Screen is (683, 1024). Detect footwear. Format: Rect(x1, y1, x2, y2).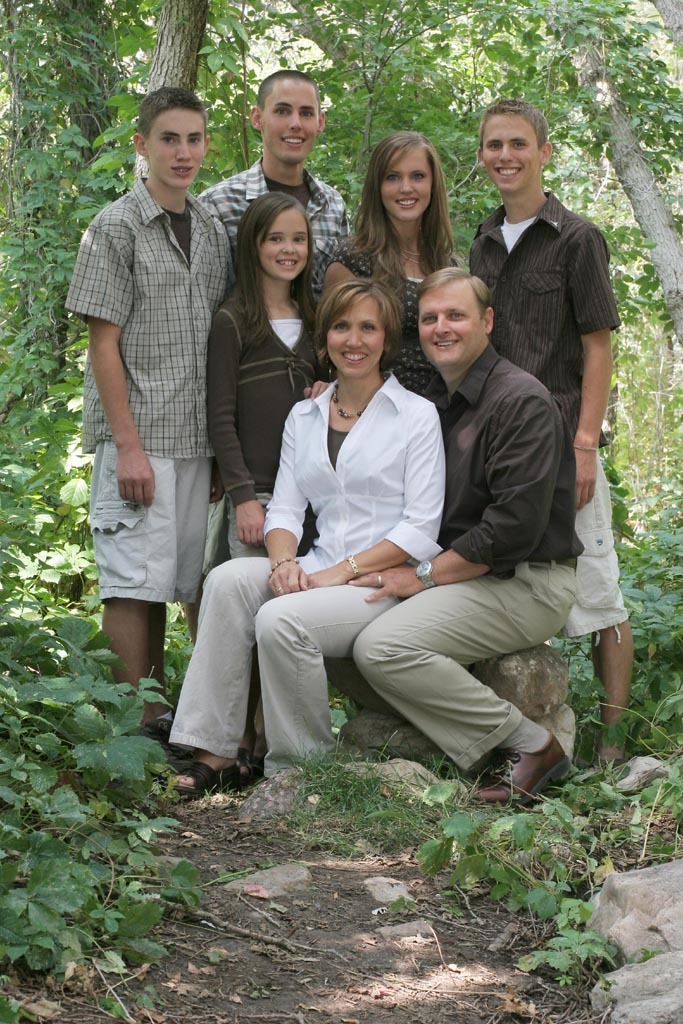
Rect(235, 731, 287, 784).
